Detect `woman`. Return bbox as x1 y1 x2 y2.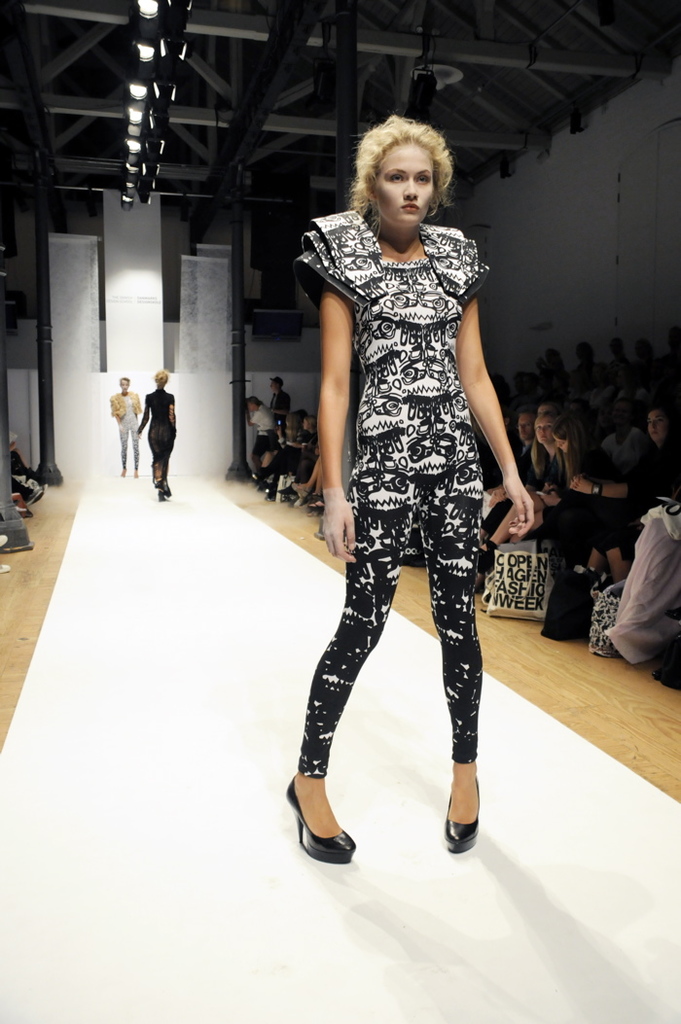
537 413 639 577.
